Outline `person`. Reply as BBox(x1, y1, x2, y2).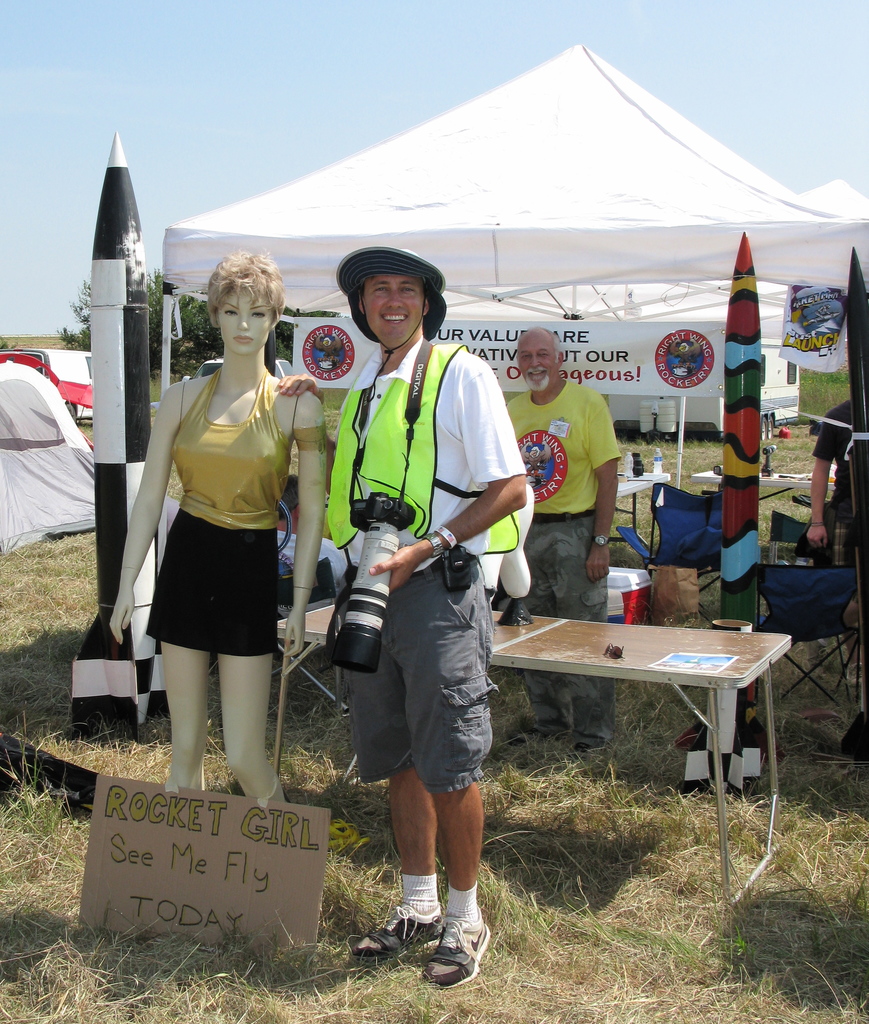
BBox(102, 252, 332, 806).
